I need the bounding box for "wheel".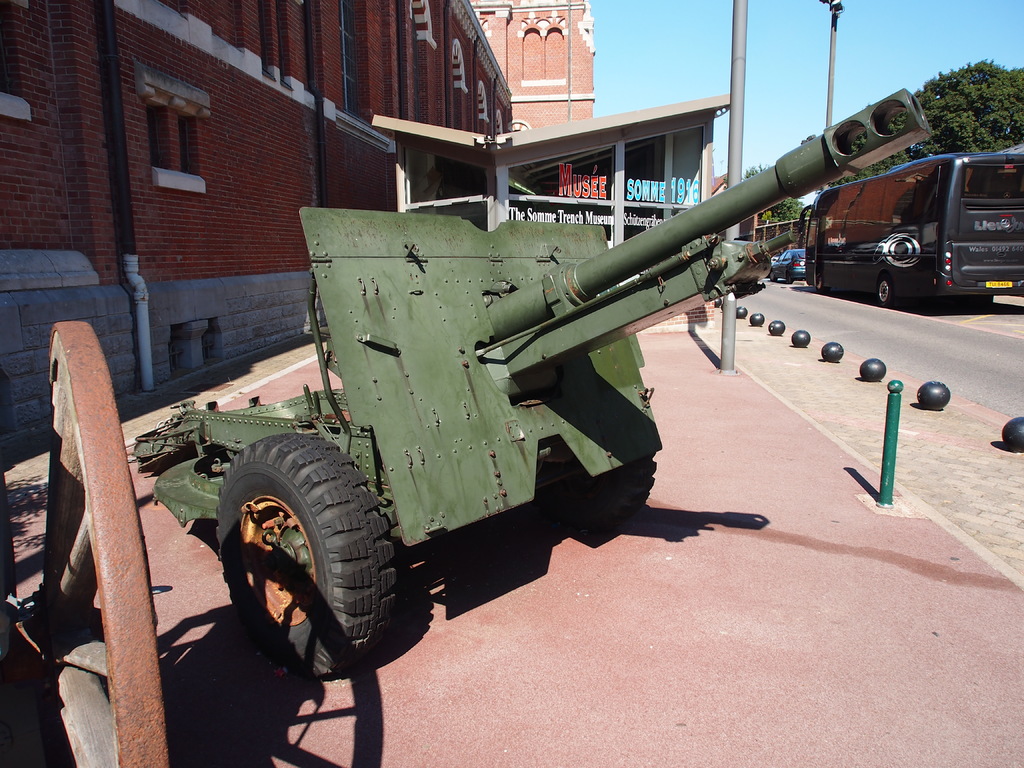
Here it is: Rect(787, 272, 792, 284).
